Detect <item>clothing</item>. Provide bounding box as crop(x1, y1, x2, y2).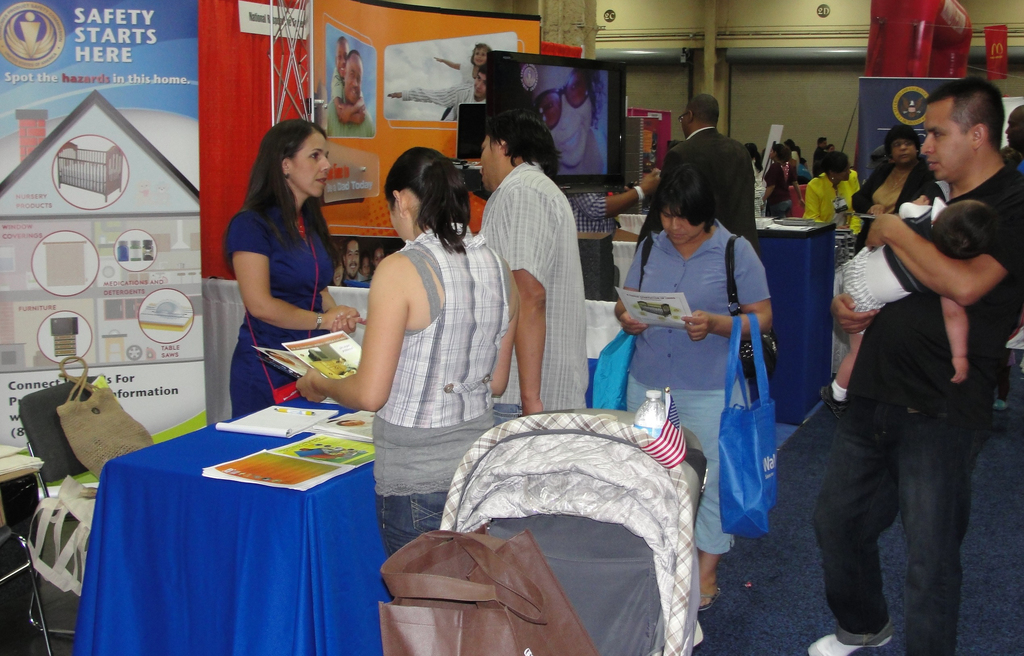
crop(371, 220, 517, 554).
